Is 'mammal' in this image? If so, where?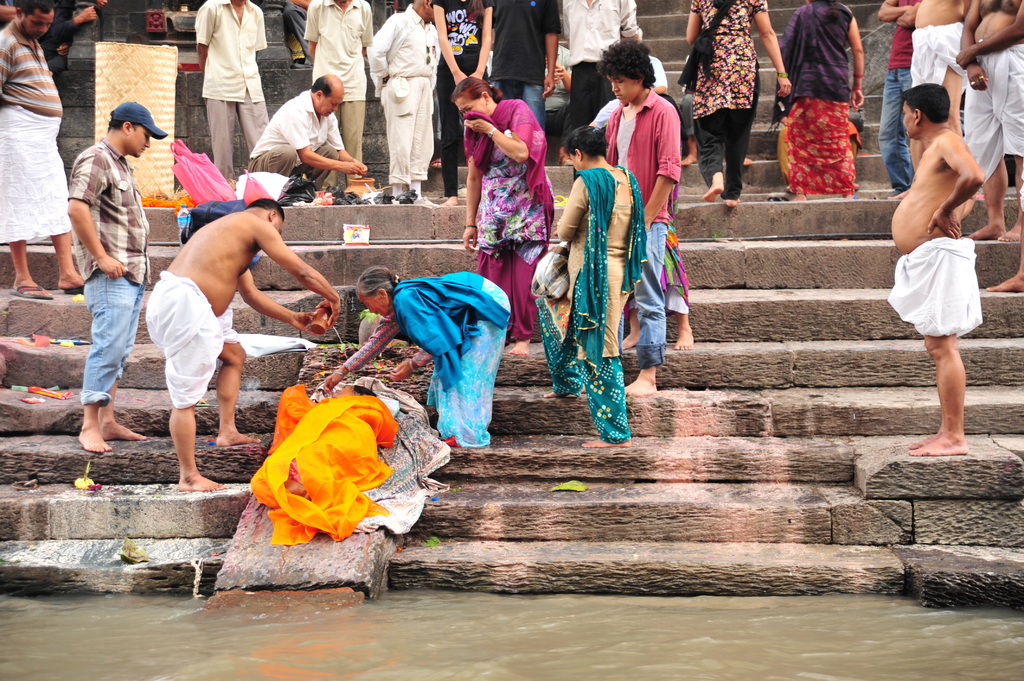
Yes, at (x1=542, y1=125, x2=647, y2=453).
